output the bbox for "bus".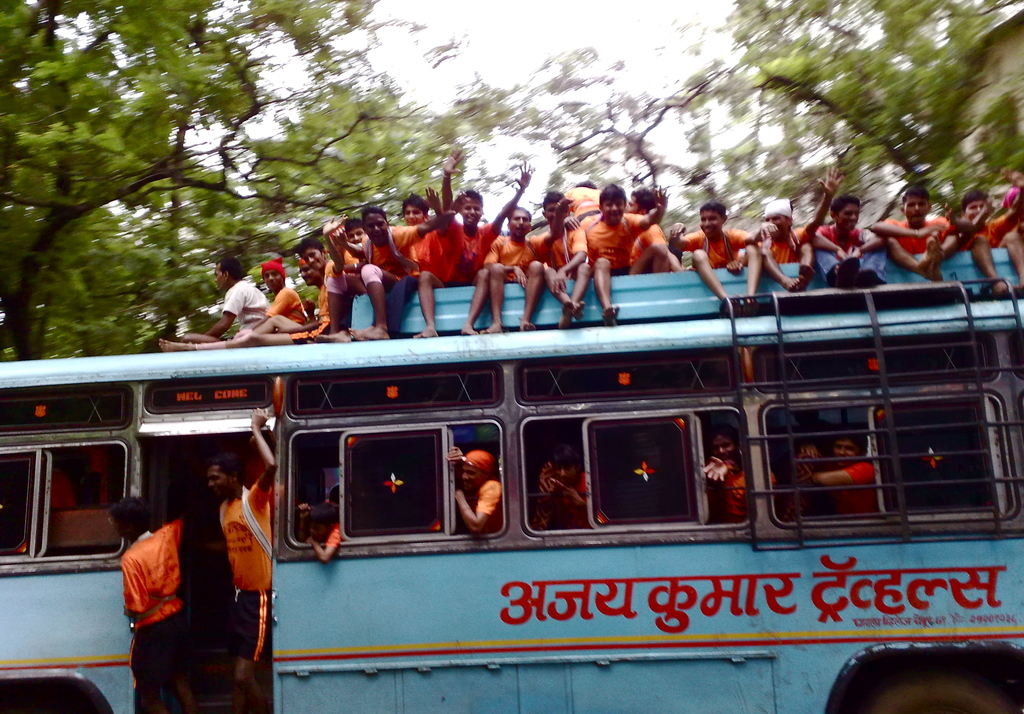
left=0, top=243, right=1023, bottom=713.
